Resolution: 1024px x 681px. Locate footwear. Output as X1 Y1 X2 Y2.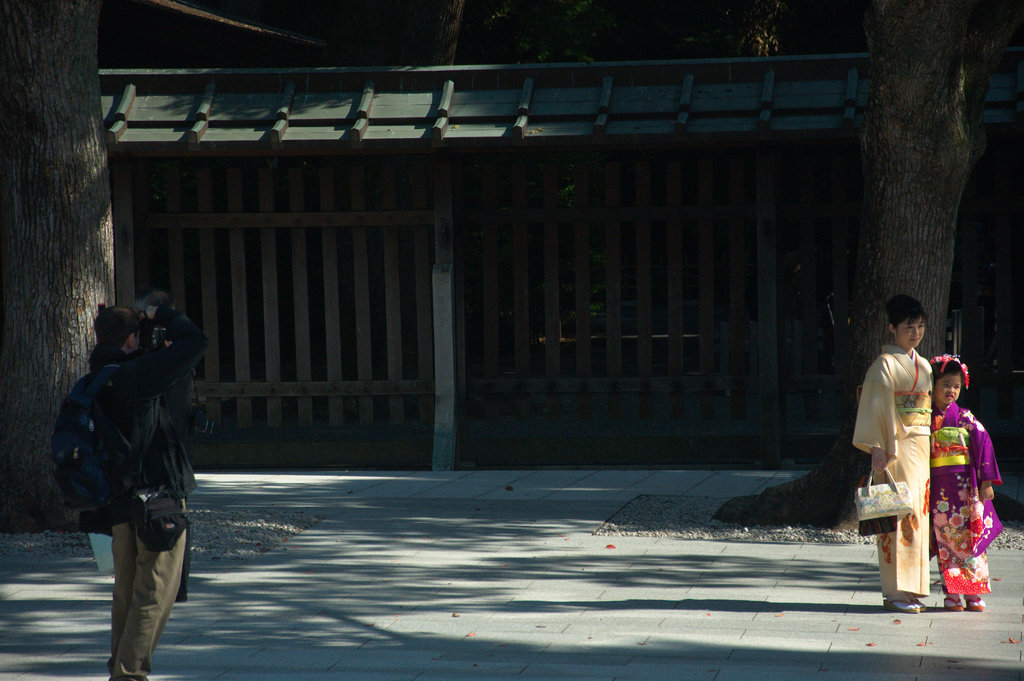
960 593 984 614.
